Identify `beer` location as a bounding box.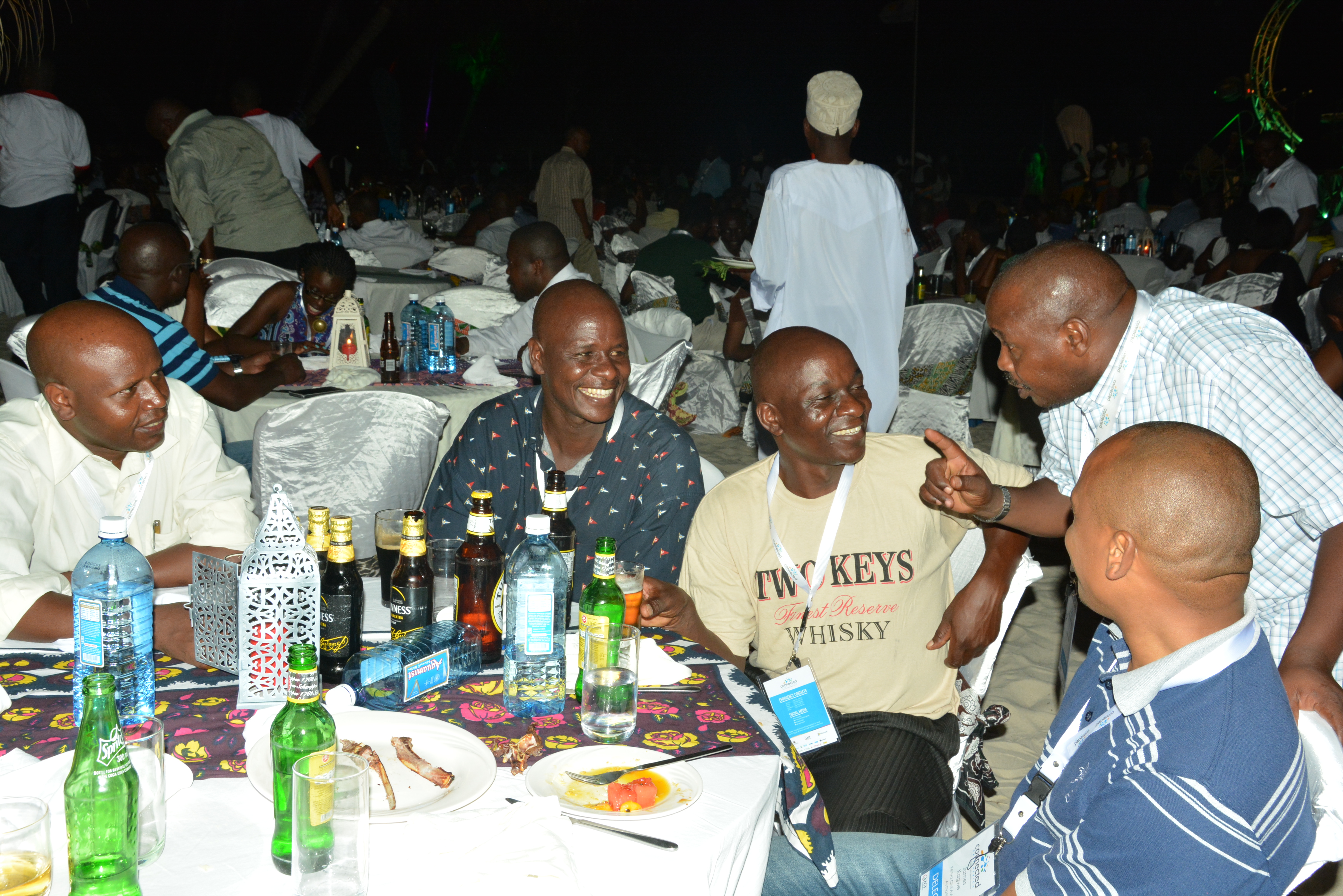
x1=162, y1=139, x2=171, y2=179.
